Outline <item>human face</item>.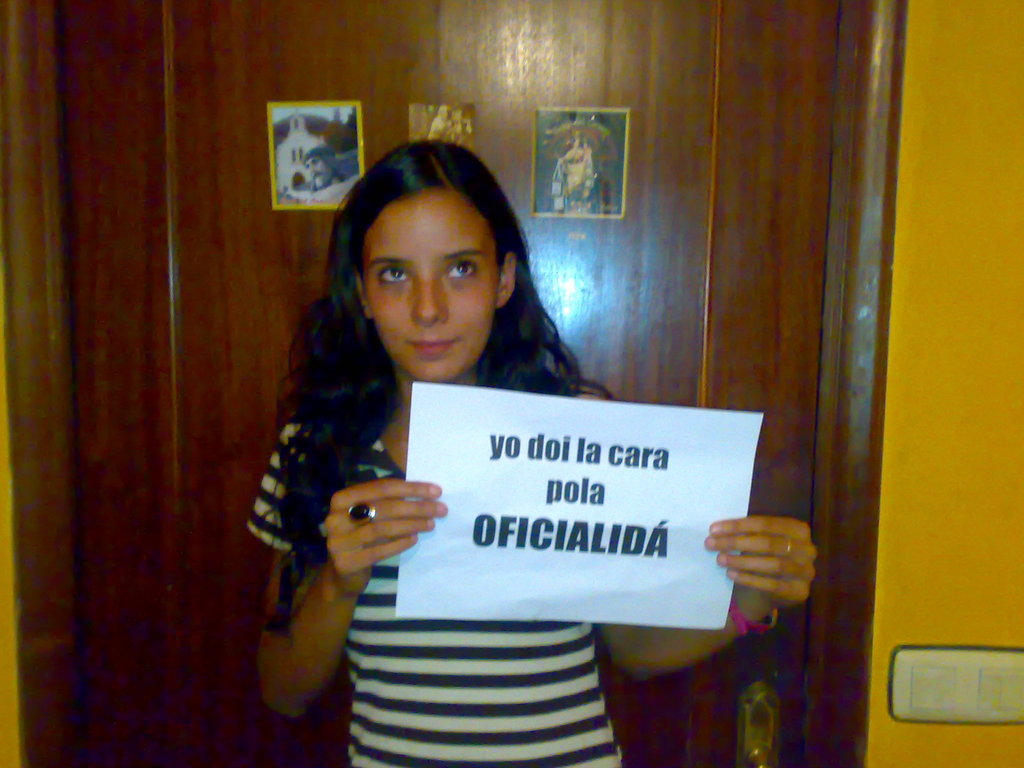
Outline: {"x1": 378, "y1": 192, "x2": 493, "y2": 383}.
